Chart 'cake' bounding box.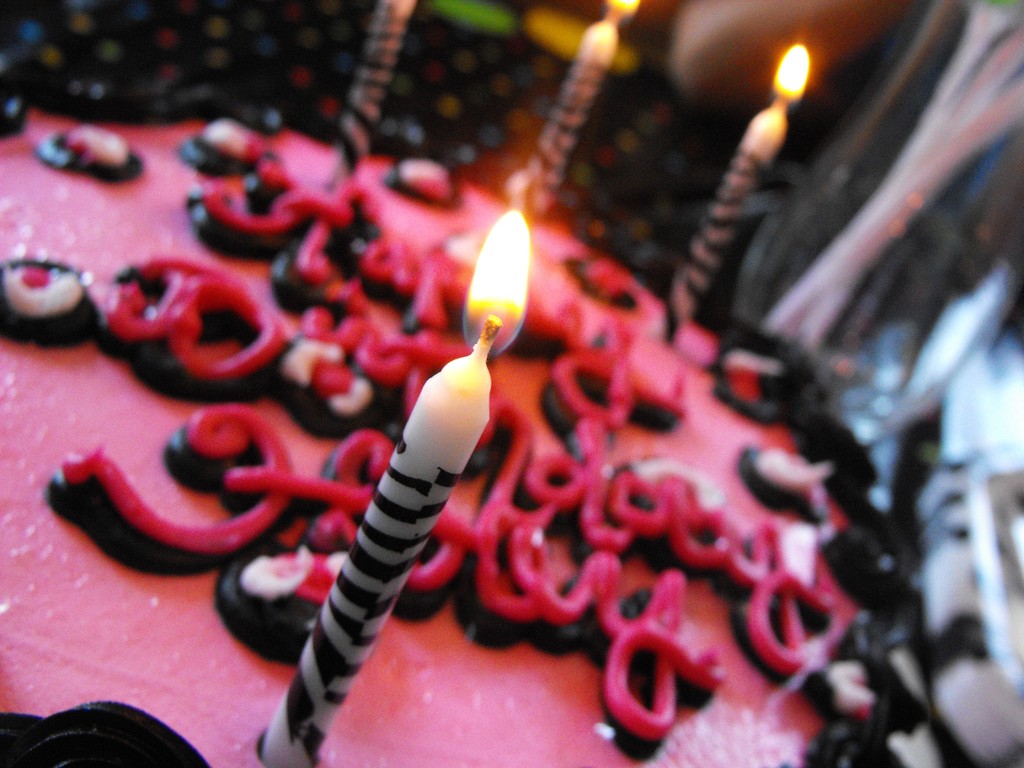
Charted: 0:0:928:767.
